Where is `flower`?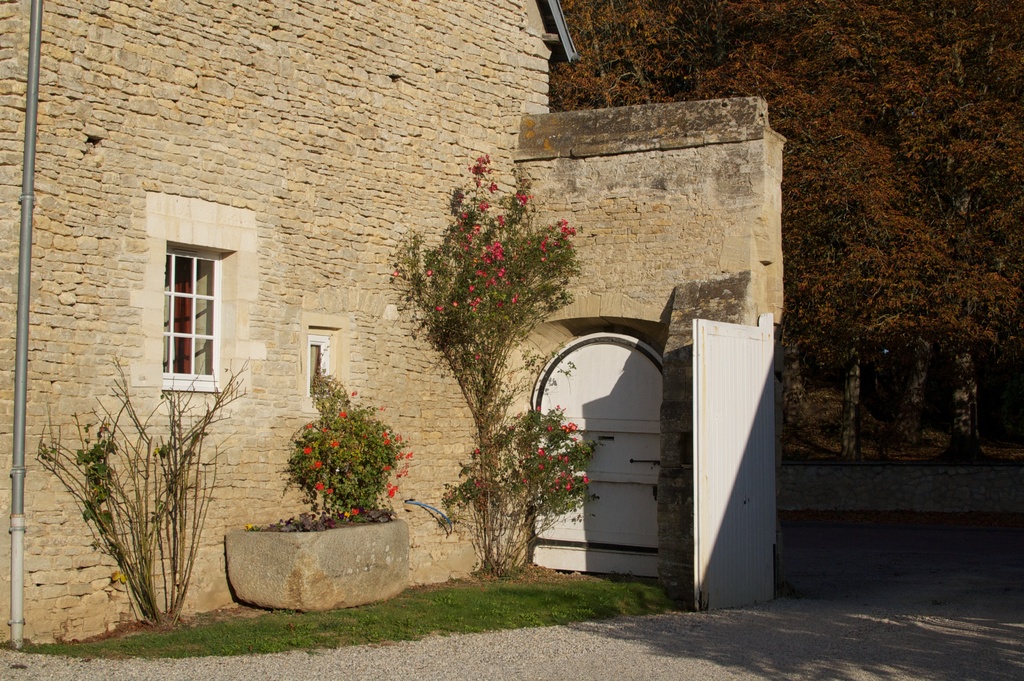
<region>557, 455, 562, 460</region>.
